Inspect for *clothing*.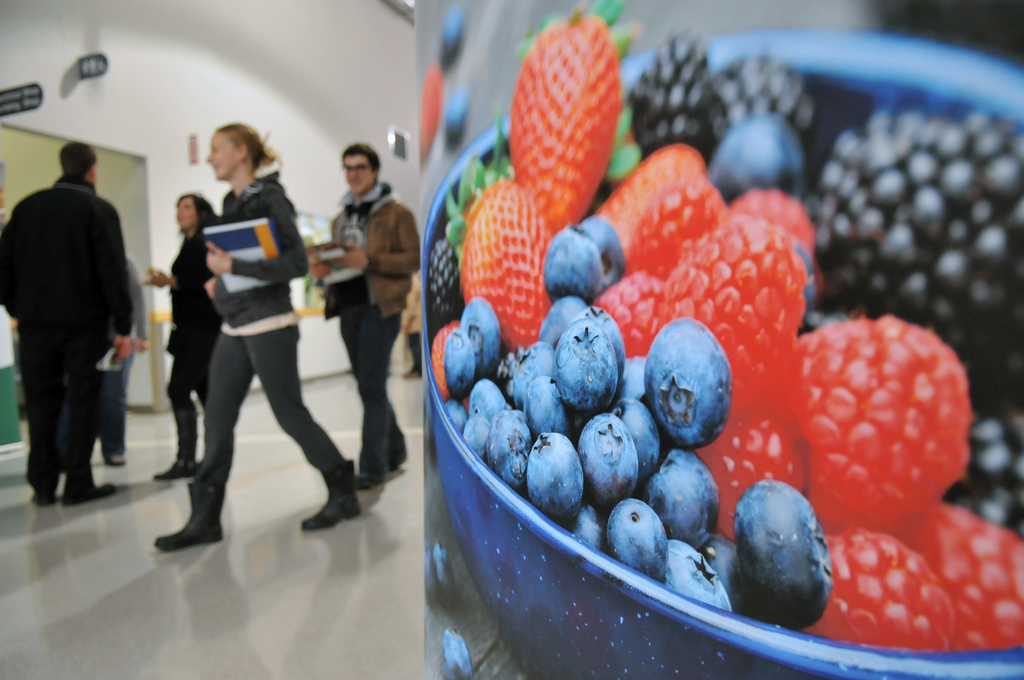
Inspection: Rect(163, 209, 223, 465).
